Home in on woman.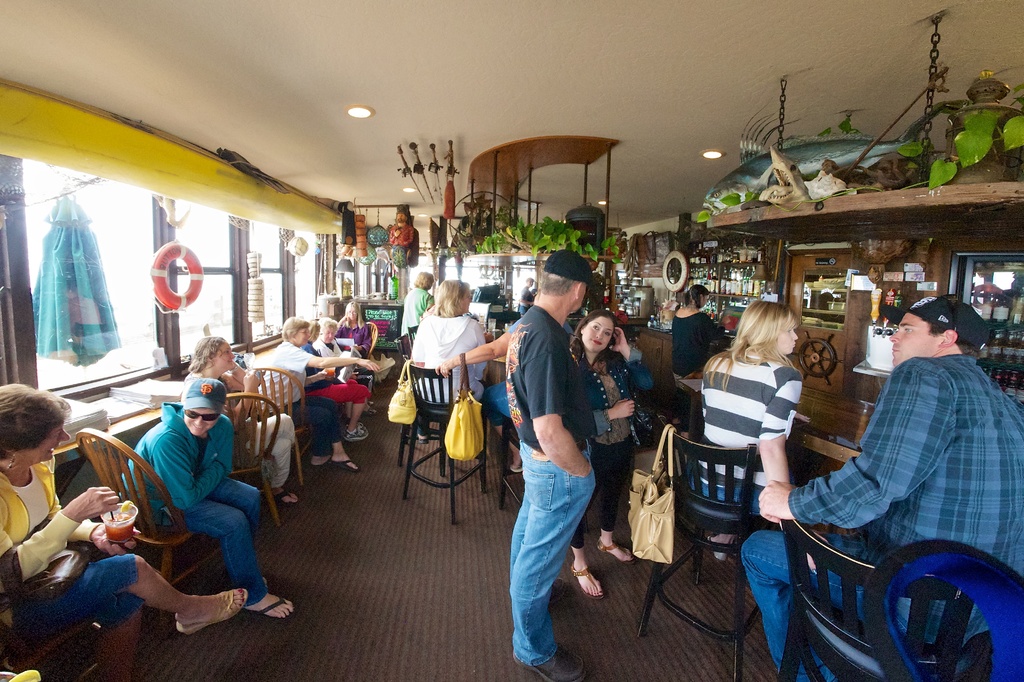
Homed in at bbox(672, 289, 723, 437).
